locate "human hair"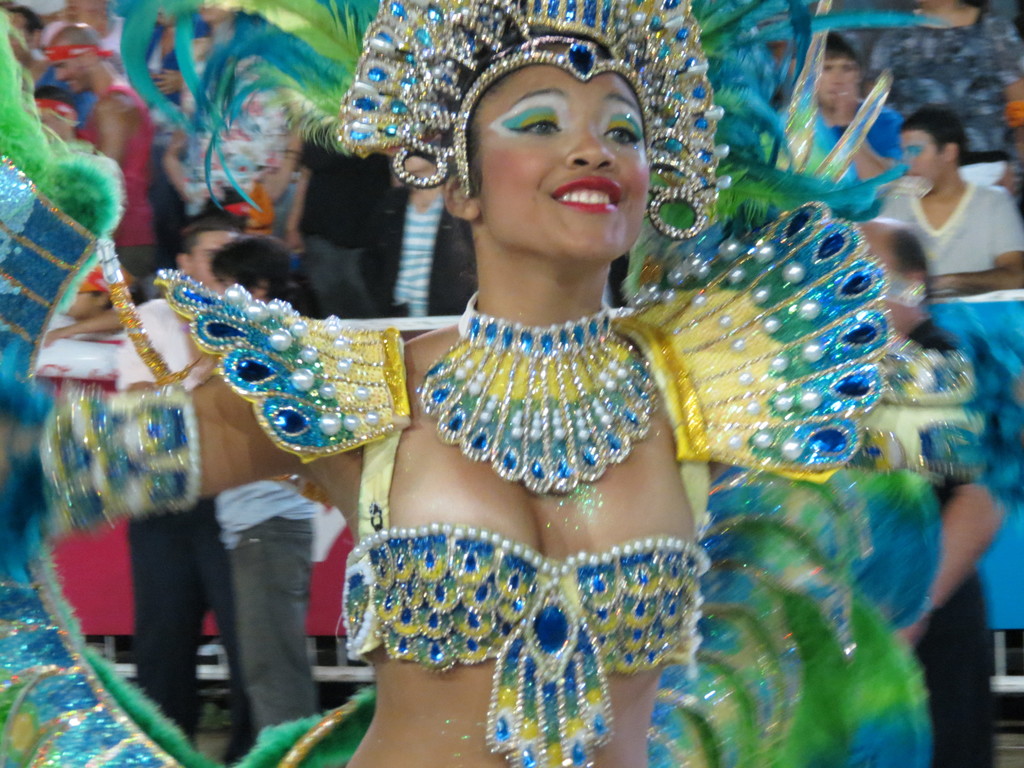
pyautogui.locateOnScreen(208, 228, 300, 303)
